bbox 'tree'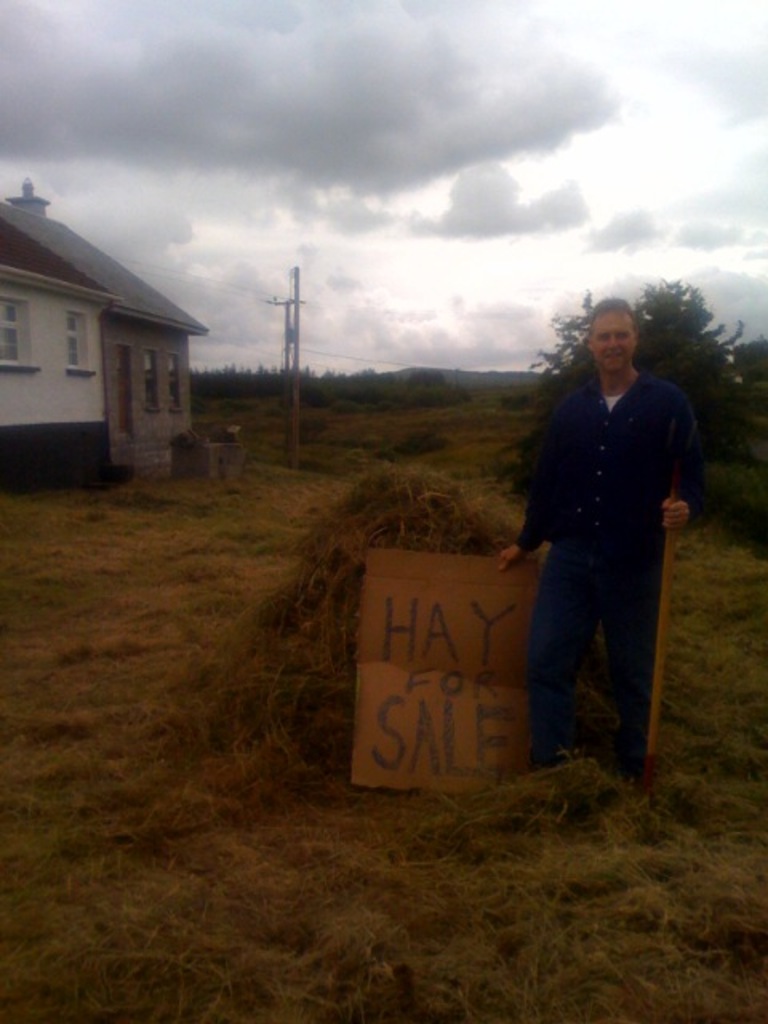
(x1=512, y1=282, x2=754, y2=482)
